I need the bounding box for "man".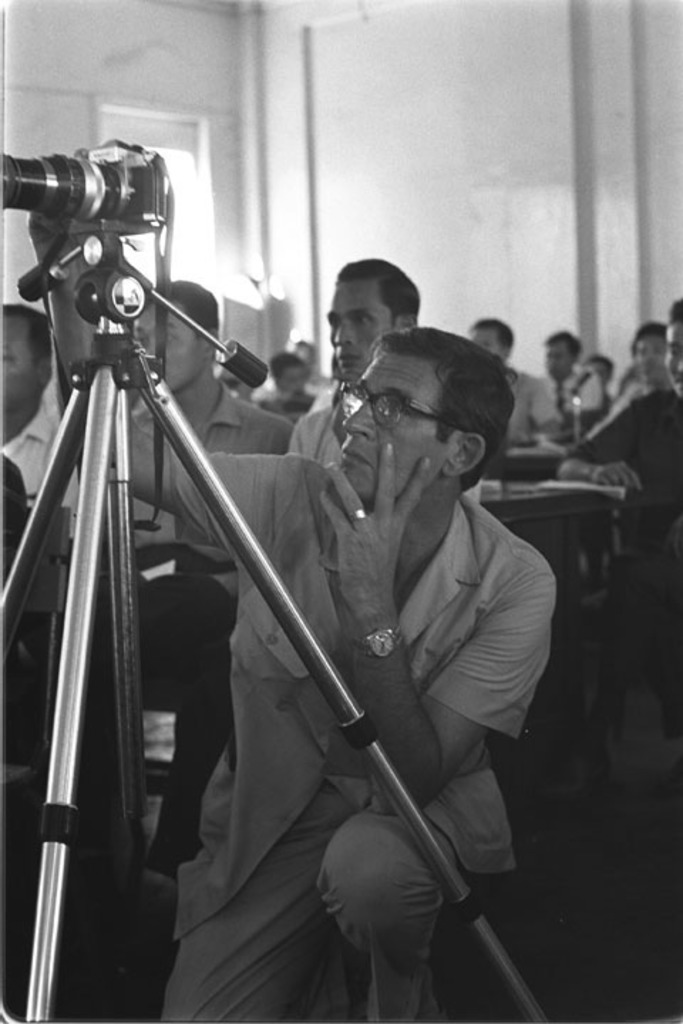
Here it is: [left=0, top=299, right=90, bottom=552].
